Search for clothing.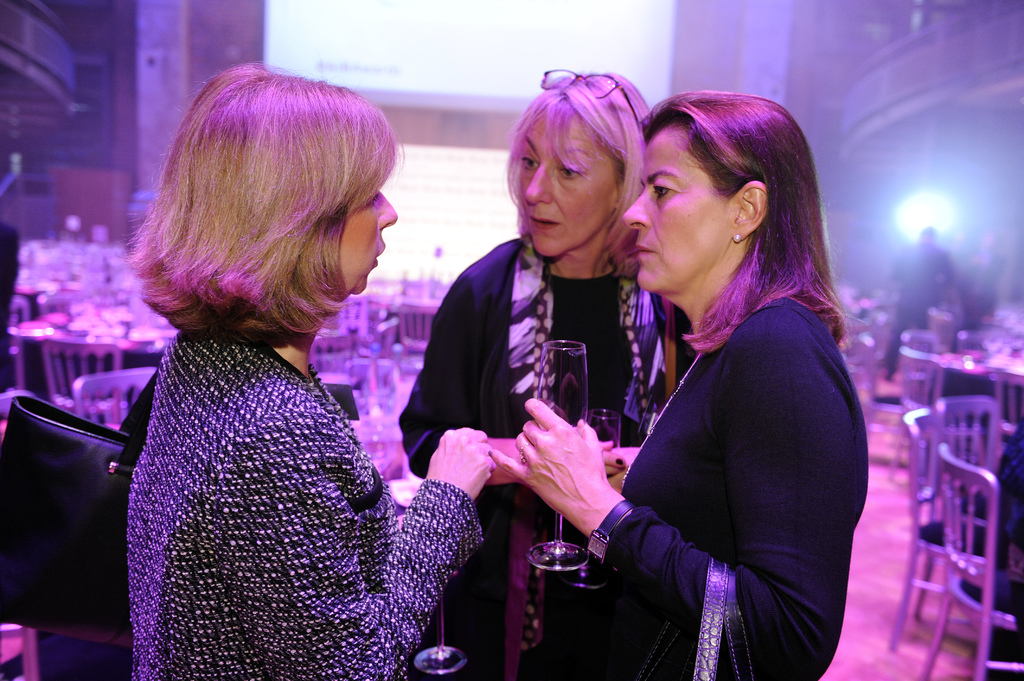
Found at 395:233:690:680.
